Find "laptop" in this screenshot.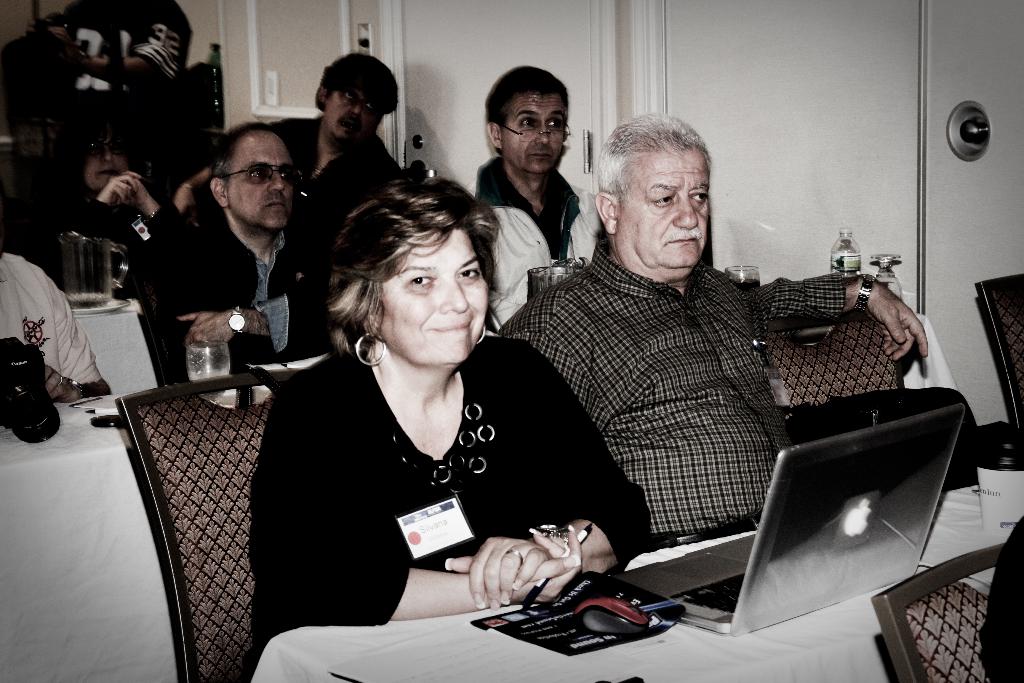
The bounding box for "laptop" is [x1=682, y1=375, x2=998, y2=659].
